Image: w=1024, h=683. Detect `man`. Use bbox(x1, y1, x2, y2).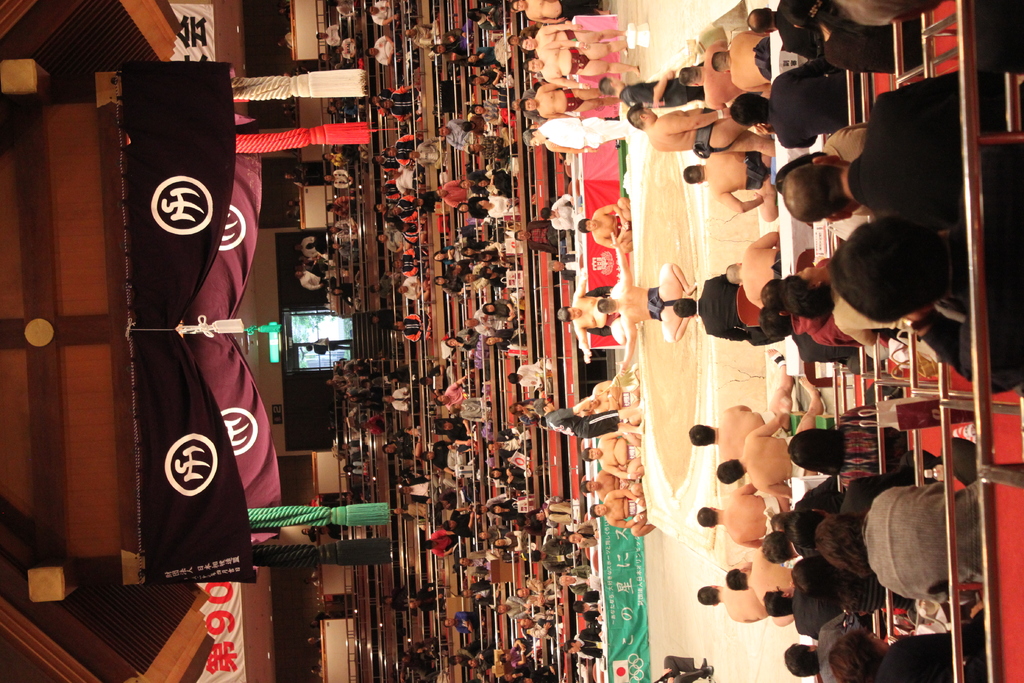
bbox(536, 395, 643, 437).
